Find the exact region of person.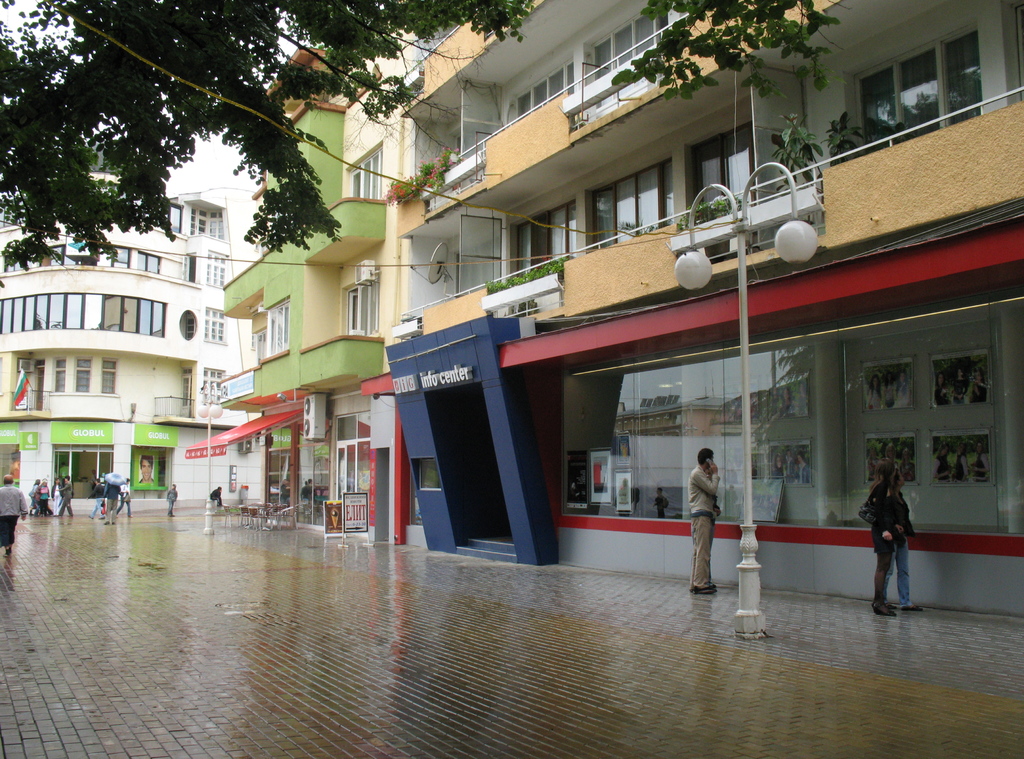
Exact region: left=970, top=372, right=989, bottom=400.
